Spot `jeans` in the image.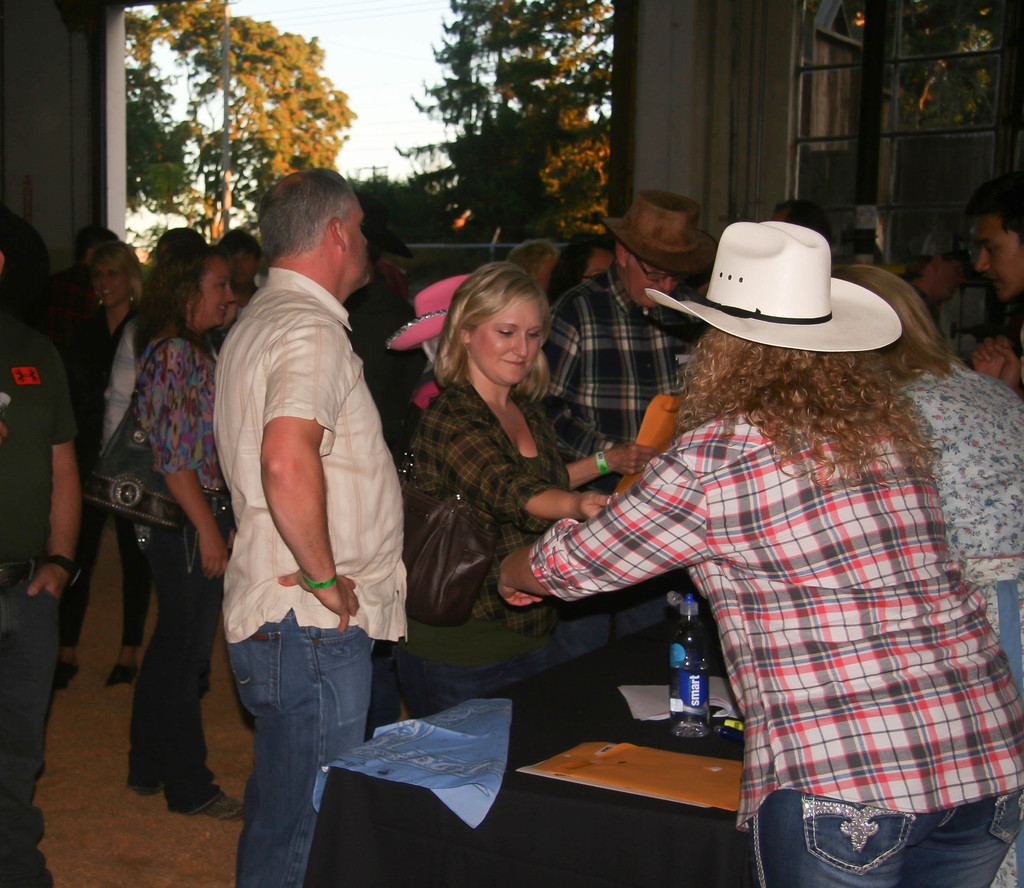
`jeans` found at 221/629/367/863.
